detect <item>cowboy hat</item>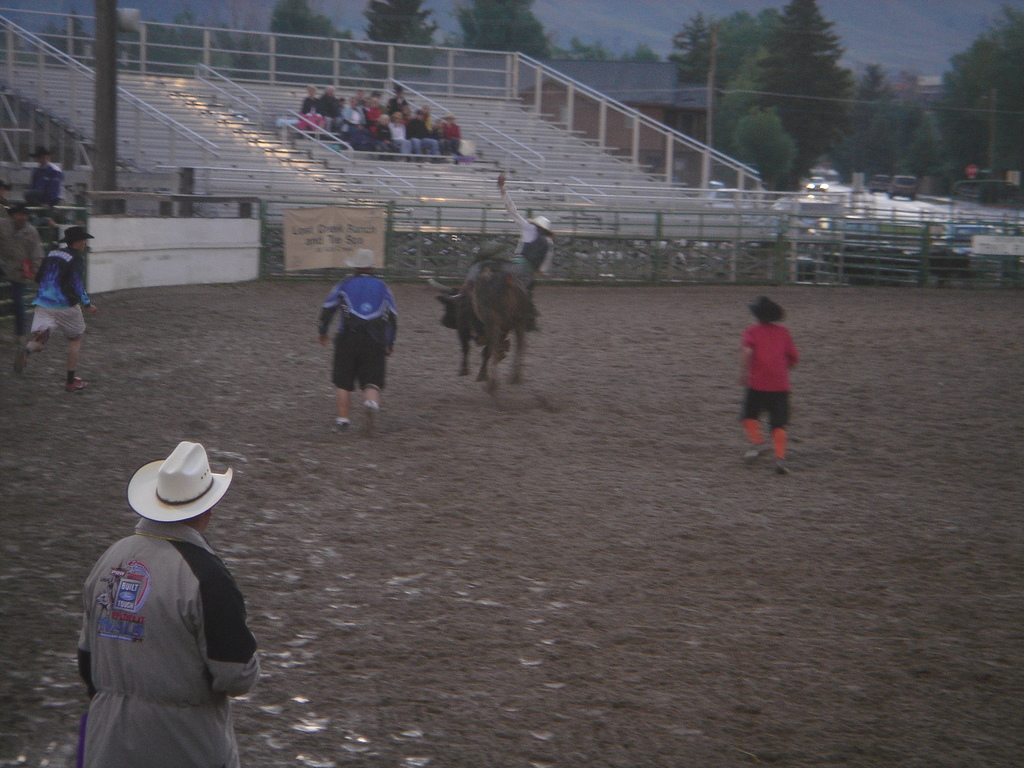
52/220/92/246
